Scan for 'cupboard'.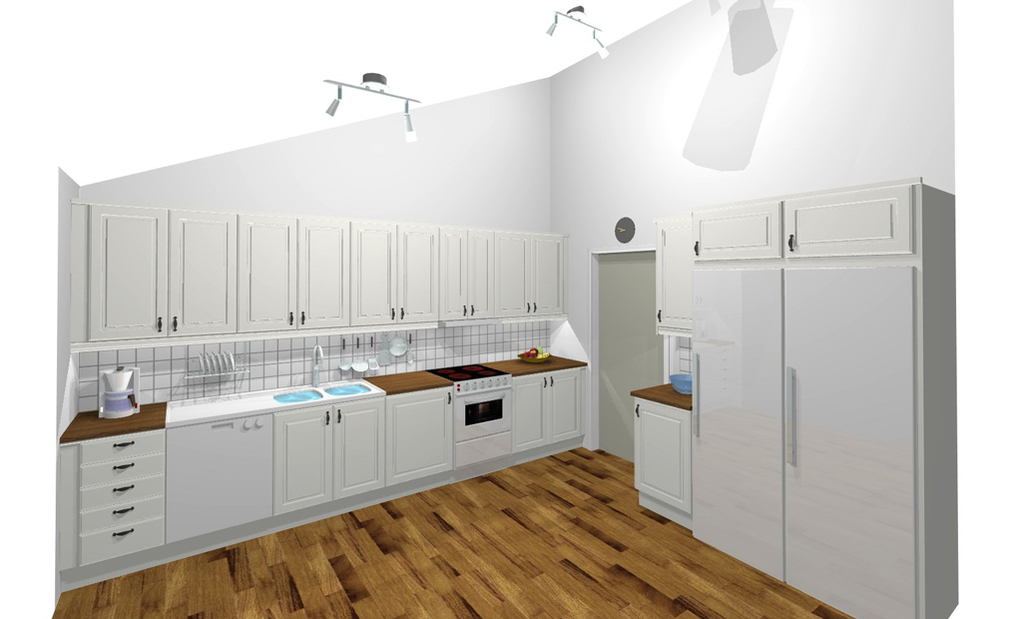
Scan result: 660, 167, 963, 618.
